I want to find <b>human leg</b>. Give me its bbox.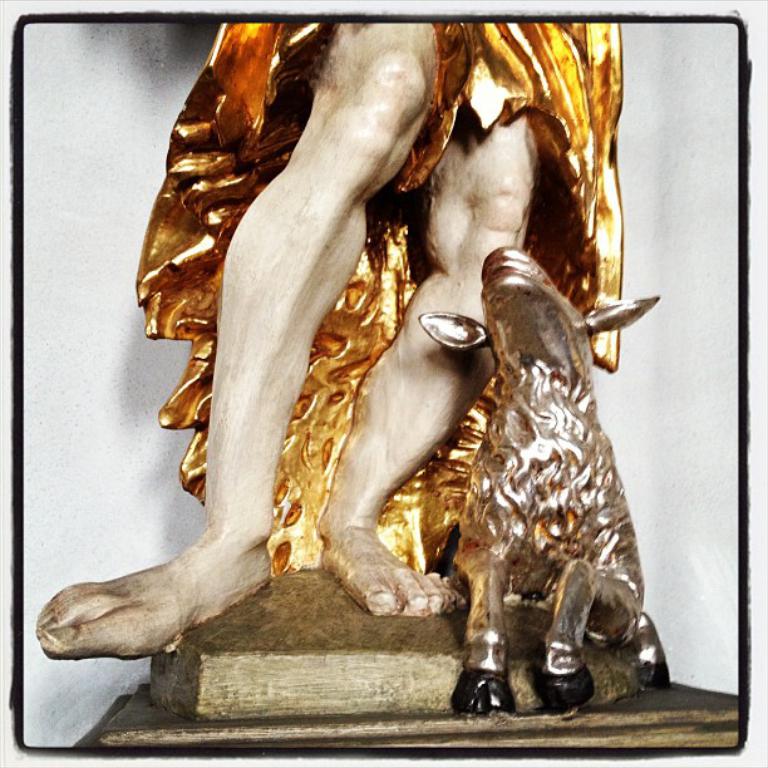
rect(41, 18, 439, 660).
